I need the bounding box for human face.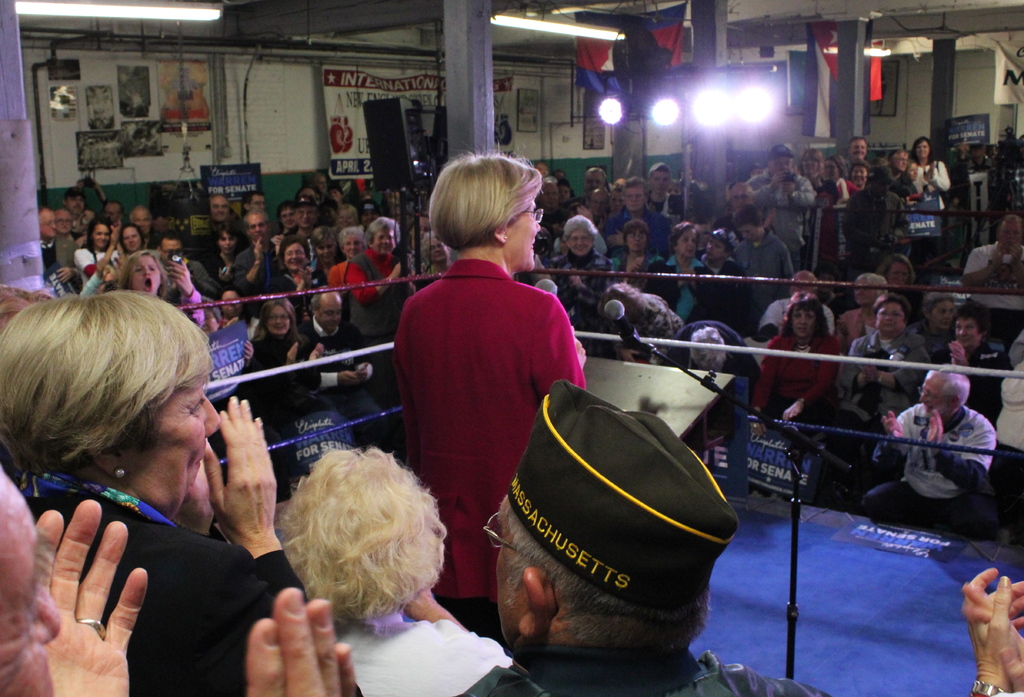
Here it is: box(915, 375, 948, 415).
